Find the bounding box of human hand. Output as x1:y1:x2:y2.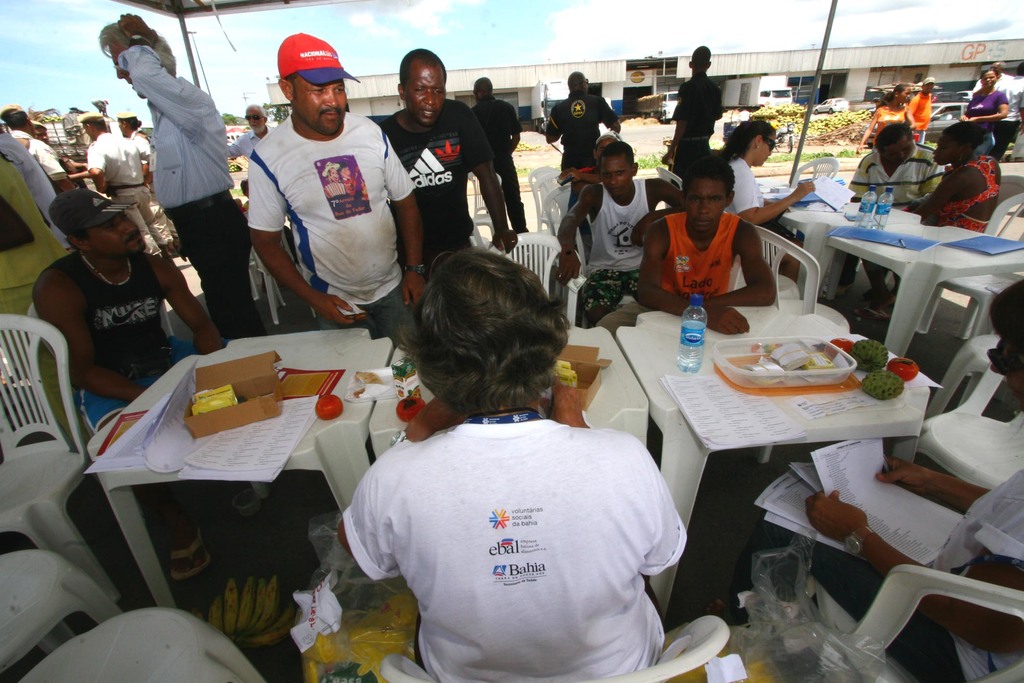
313:295:359:327.
